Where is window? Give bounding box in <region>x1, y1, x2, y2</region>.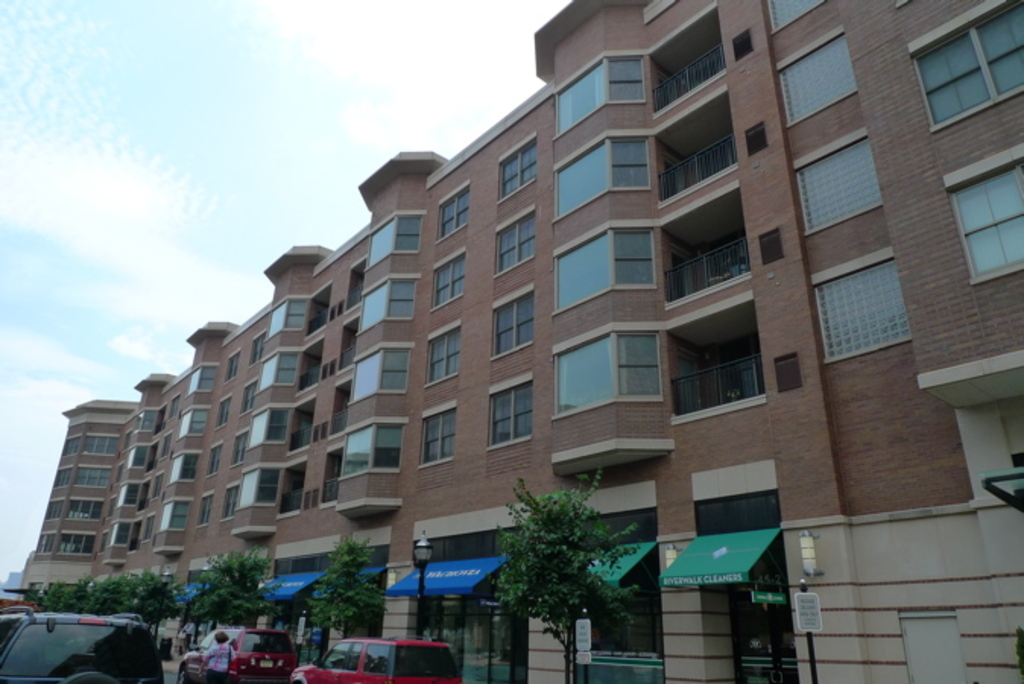
<region>176, 409, 213, 438</region>.
